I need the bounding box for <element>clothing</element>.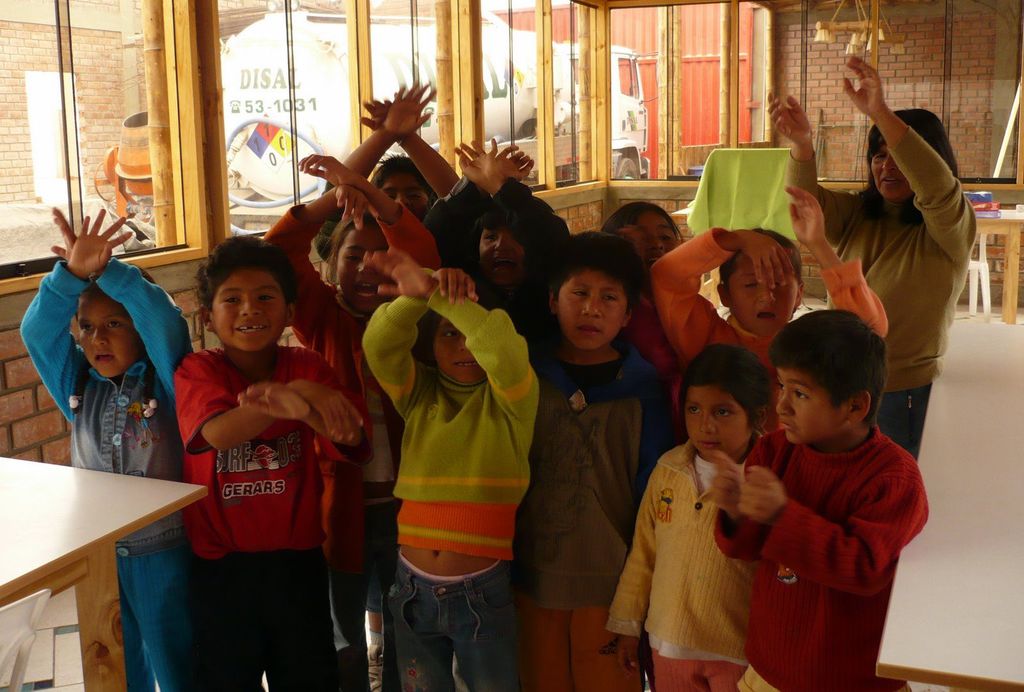
Here it is: bbox(165, 348, 369, 688).
